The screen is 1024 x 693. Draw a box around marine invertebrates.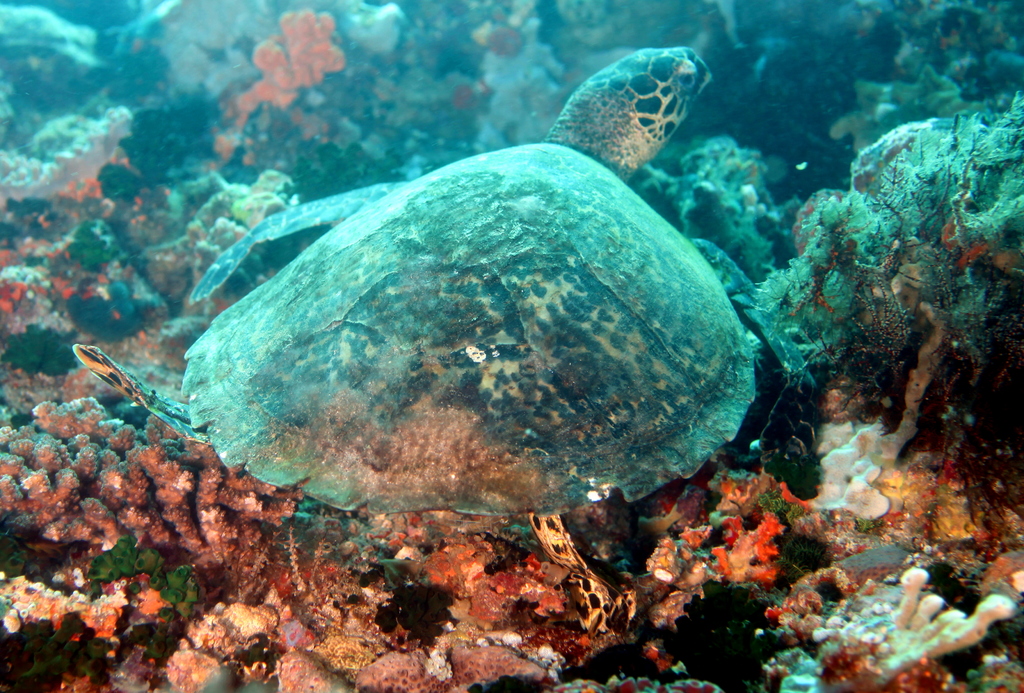
0, 383, 334, 590.
